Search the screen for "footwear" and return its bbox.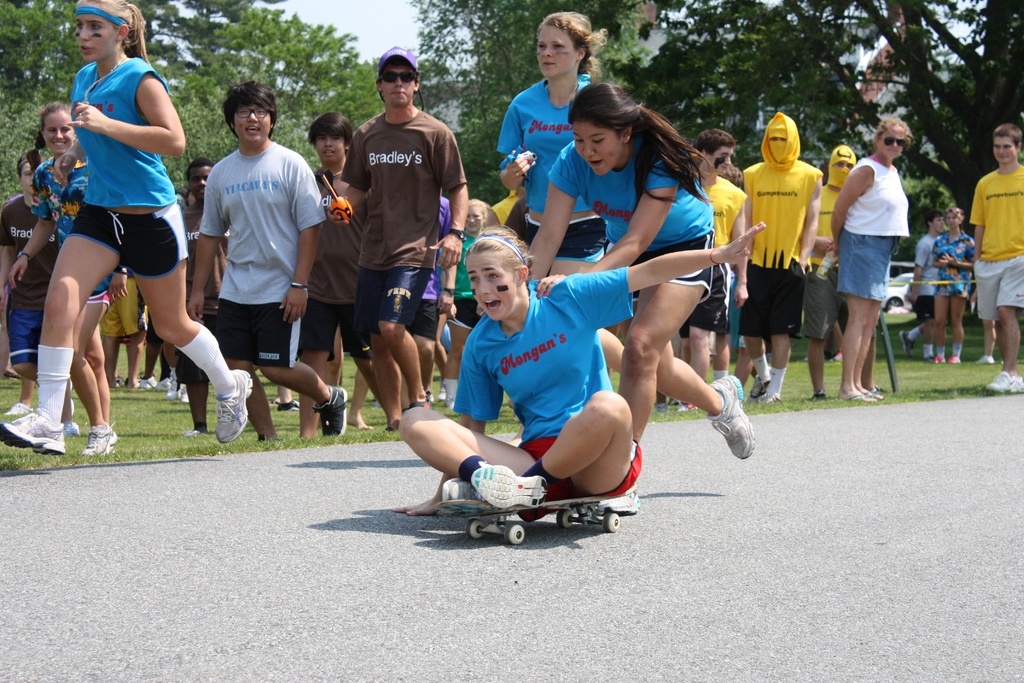
Found: {"x1": 842, "y1": 382, "x2": 878, "y2": 408}.
